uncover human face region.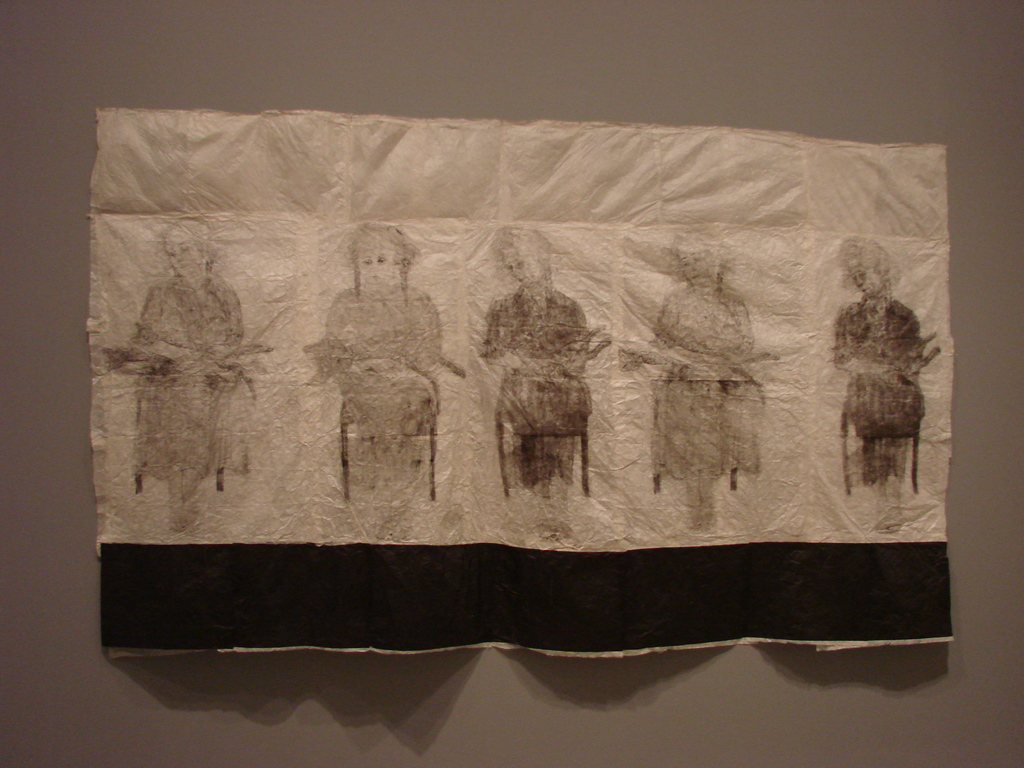
Uncovered: {"x1": 359, "y1": 246, "x2": 390, "y2": 285}.
